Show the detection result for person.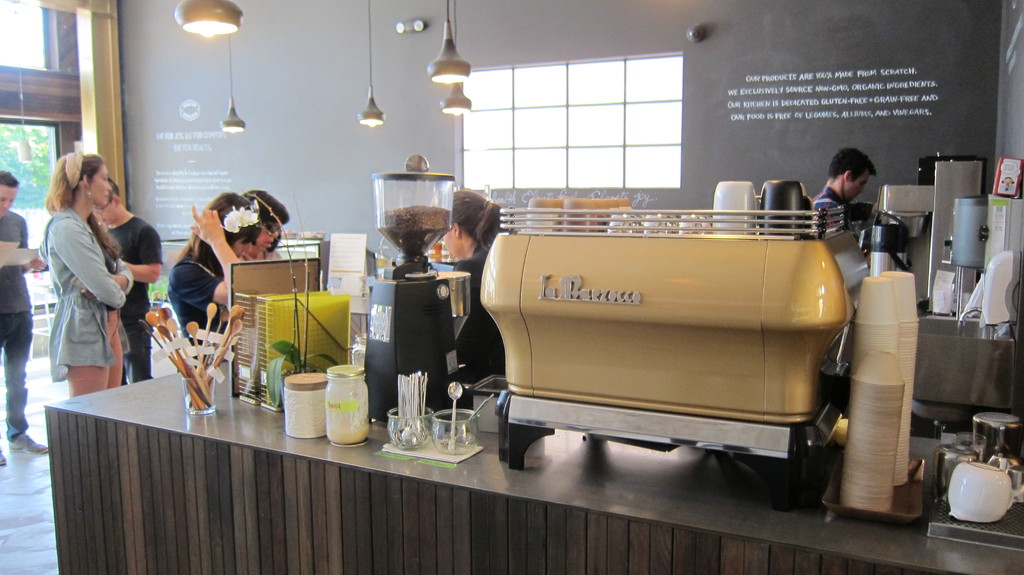
[93, 177, 163, 378].
